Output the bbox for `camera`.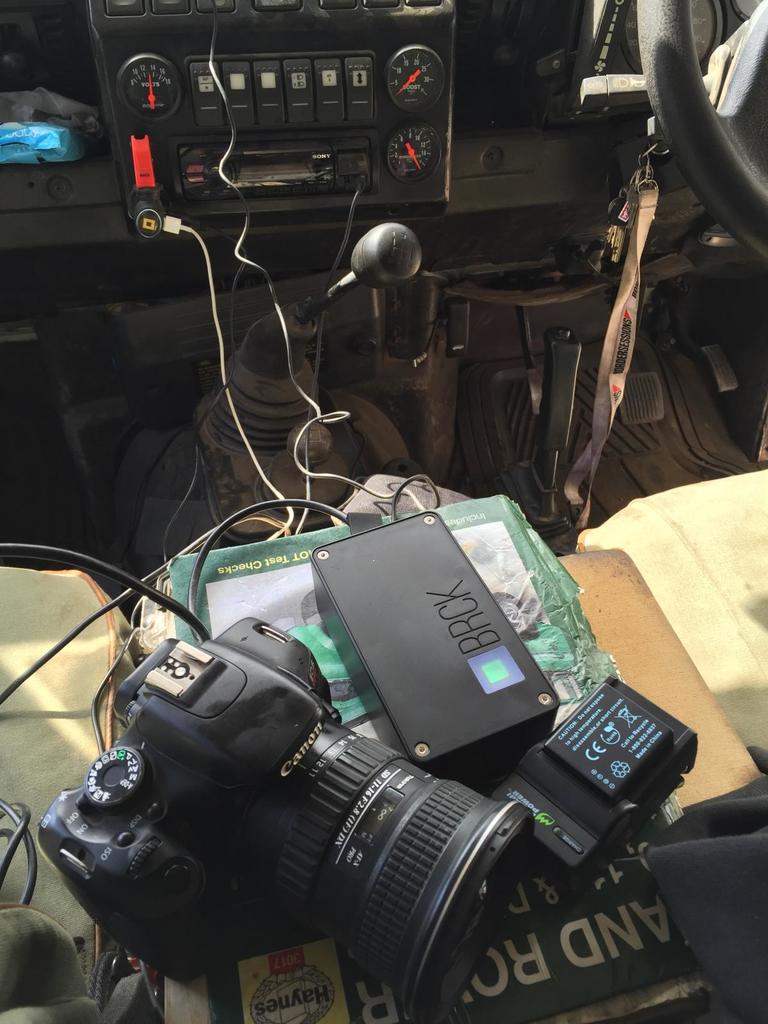
(1, 602, 627, 1003).
